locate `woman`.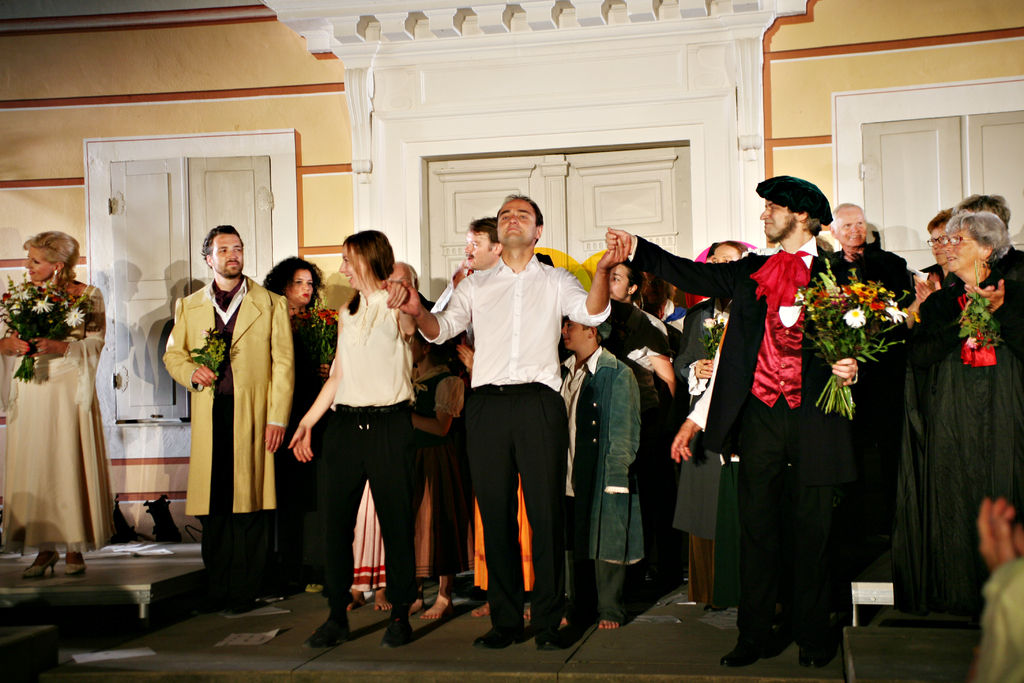
Bounding box: 245 250 327 573.
